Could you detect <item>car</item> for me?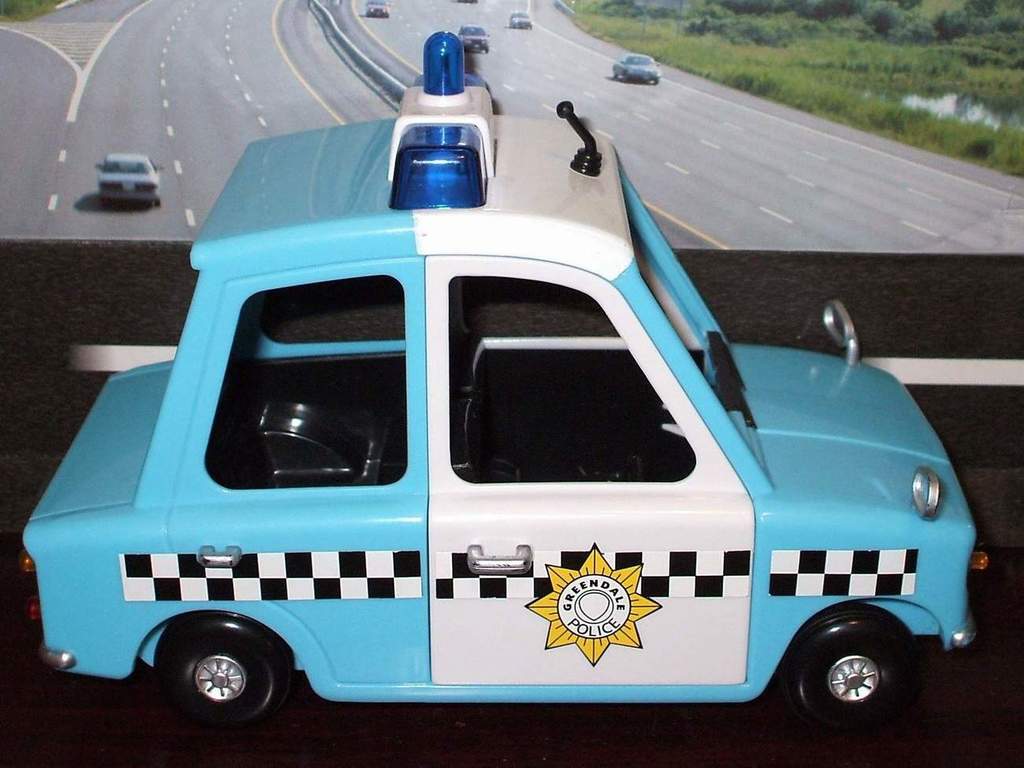
Detection result: bbox=(505, 8, 536, 31).
